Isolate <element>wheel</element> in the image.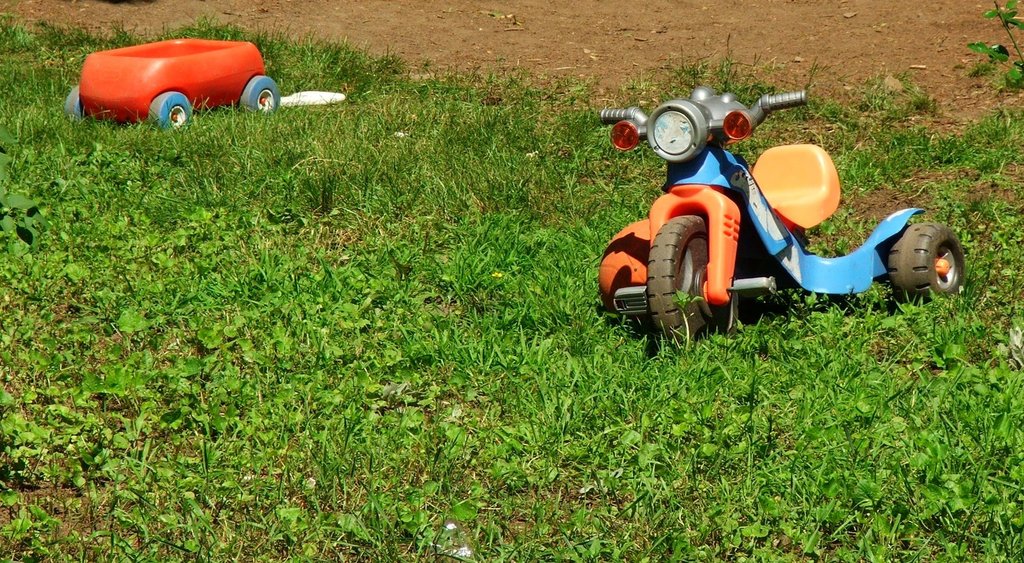
Isolated region: rect(888, 223, 970, 302).
